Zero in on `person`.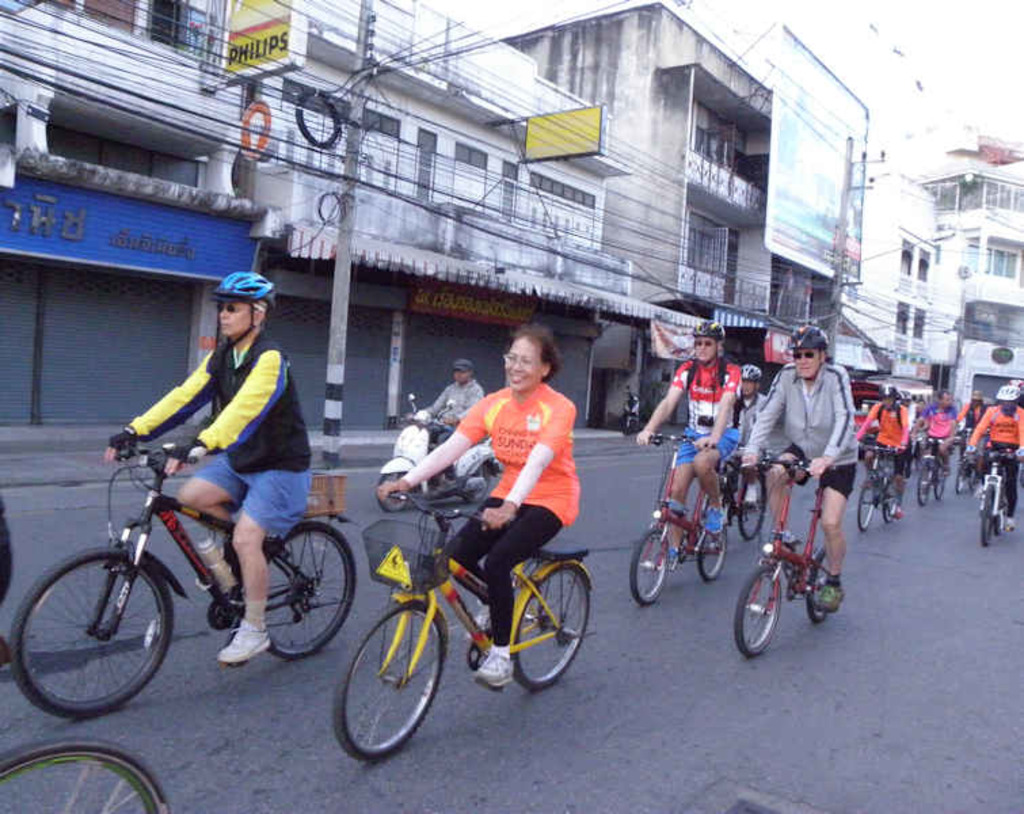
Zeroed in: 377/322/589/691.
